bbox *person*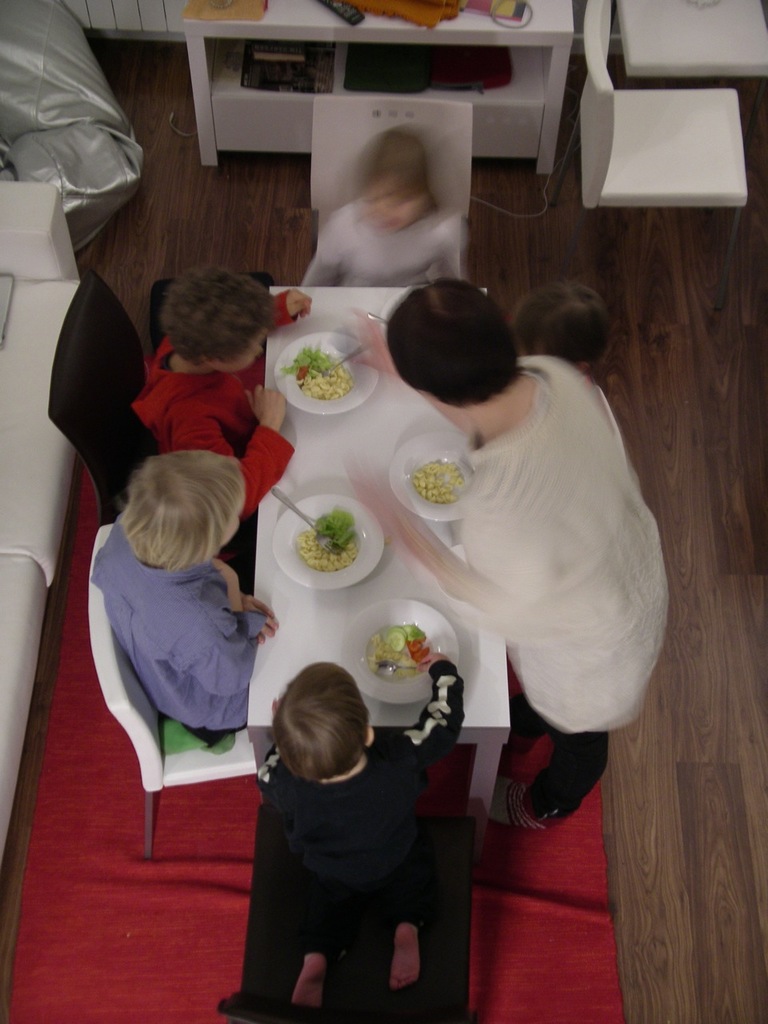
390/253/661/883
